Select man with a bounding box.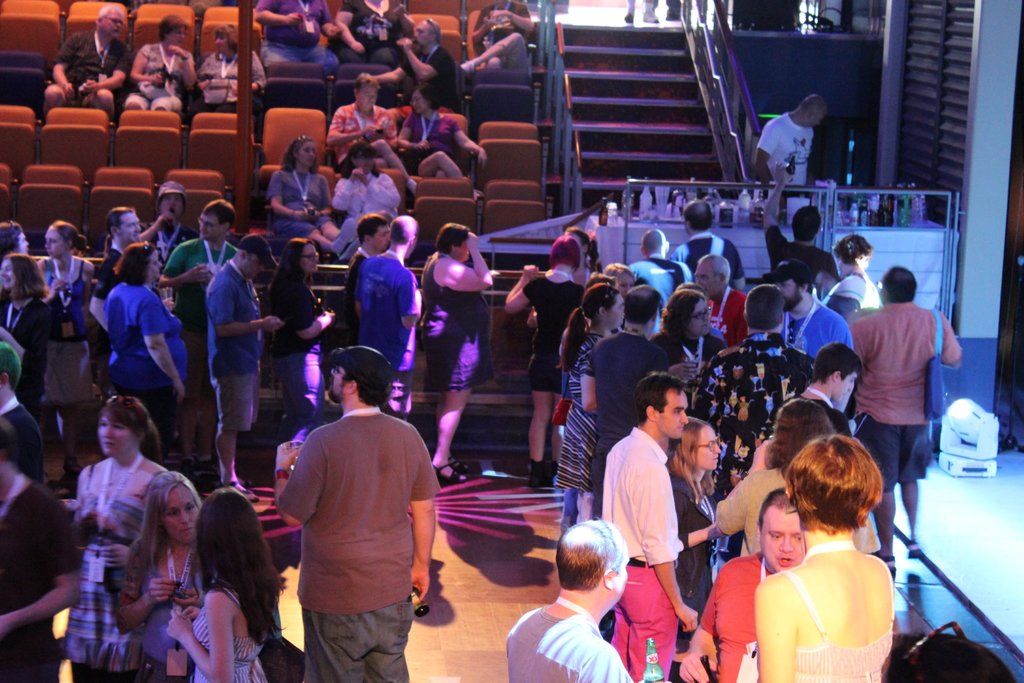
(x1=327, y1=72, x2=417, y2=196).
